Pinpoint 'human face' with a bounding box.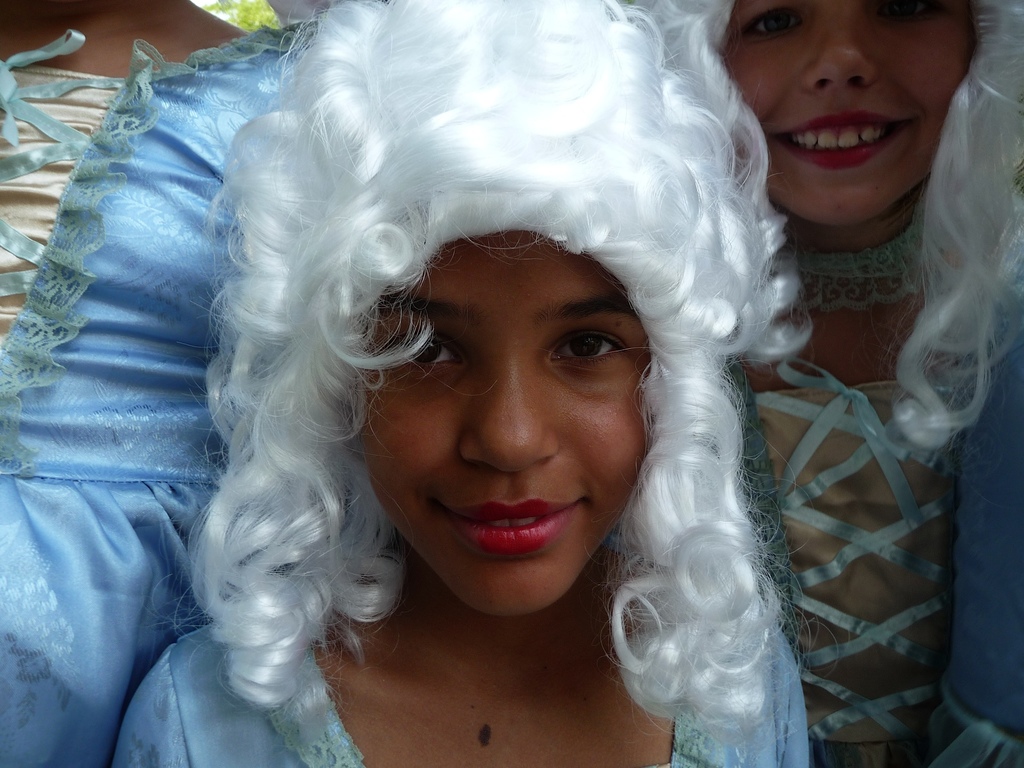
[361,227,660,611].
